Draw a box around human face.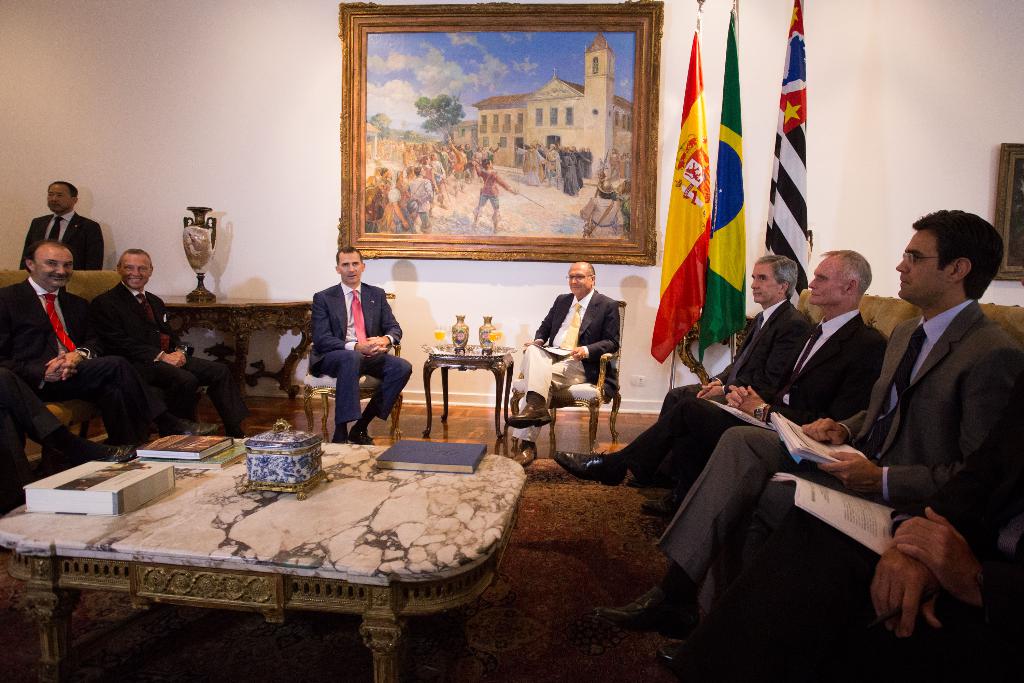
x1=45, y1=185, x2=72, y2=212.
